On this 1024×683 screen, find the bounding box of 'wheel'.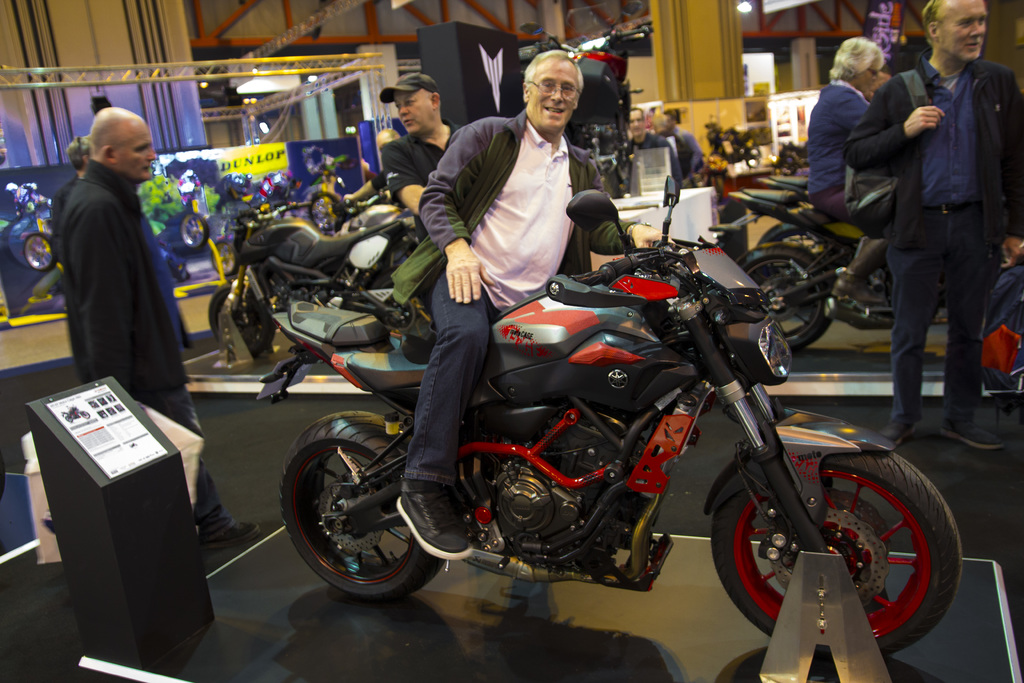
Bounding box: BBox(278, 409, 451, 598).
